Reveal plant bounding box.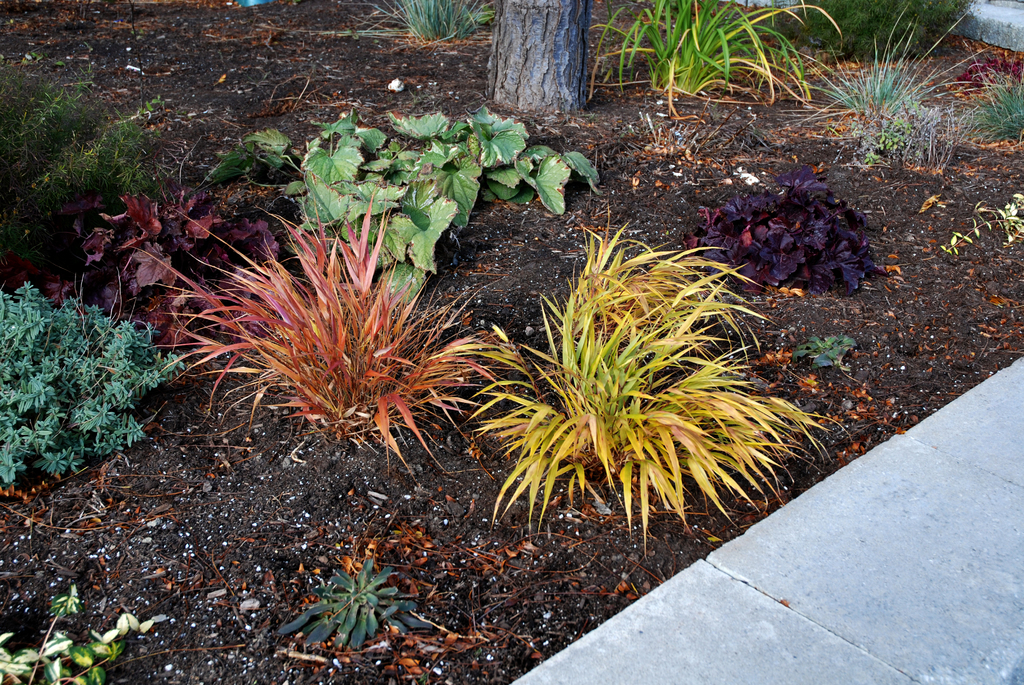
Revealed: <bbox>0, 280, 192, 493</bbox>.
